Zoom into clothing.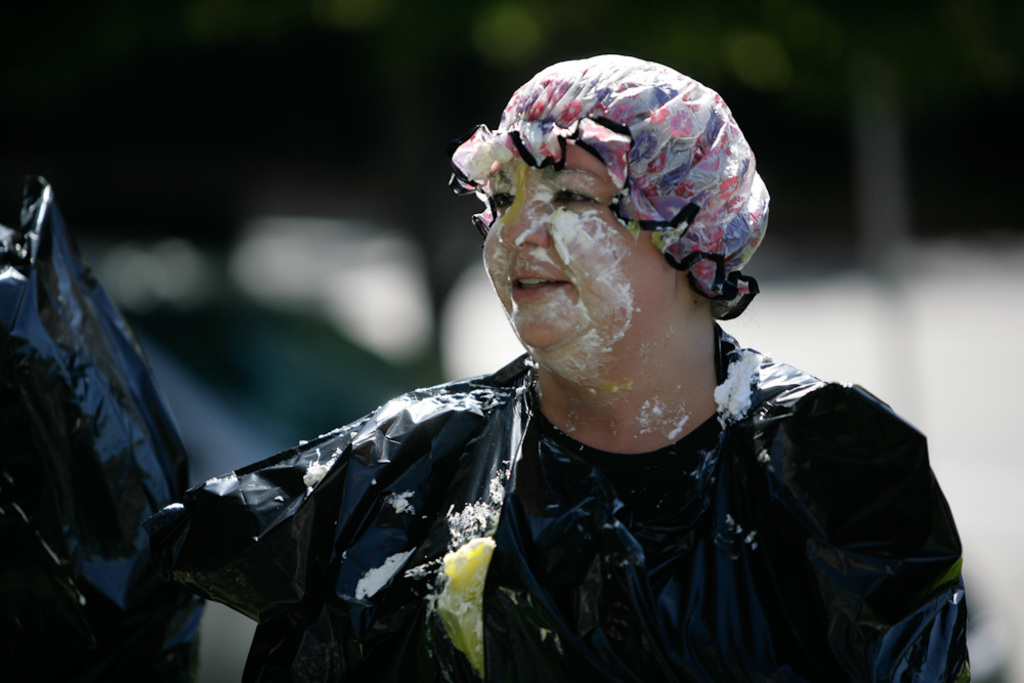
Zoom target: region(0, 155, 976, 682).
